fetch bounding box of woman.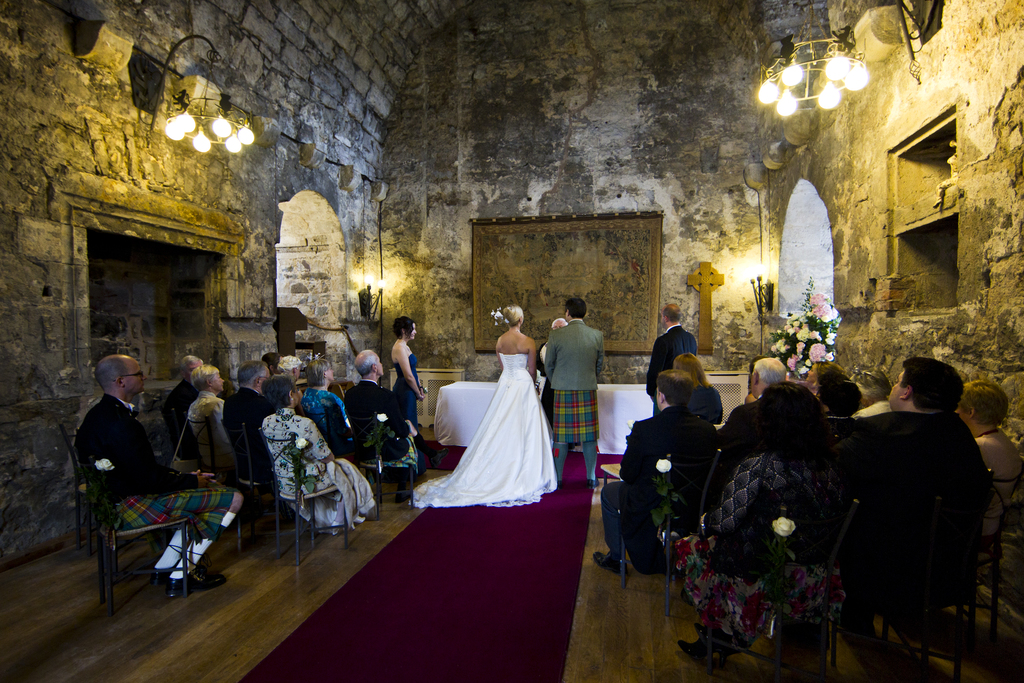
Bbox: BBox(296, 358, 360, 456).
